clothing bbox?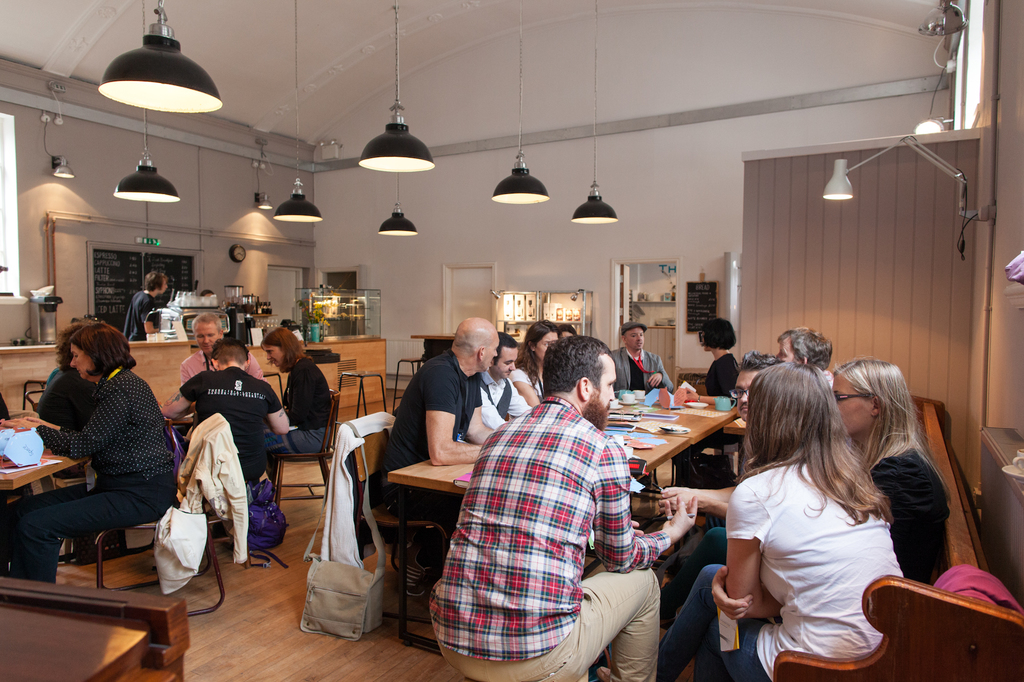
left=172, top=351, right=261, bottom=390
